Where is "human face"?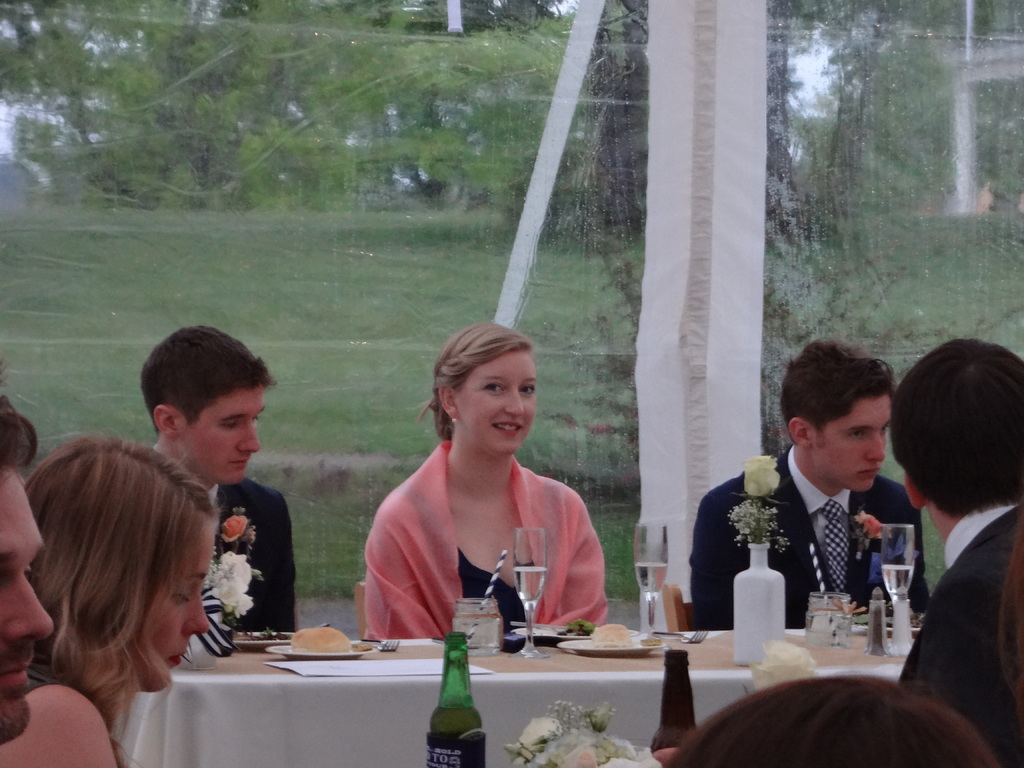
detection(178, 381, 262, 476).
